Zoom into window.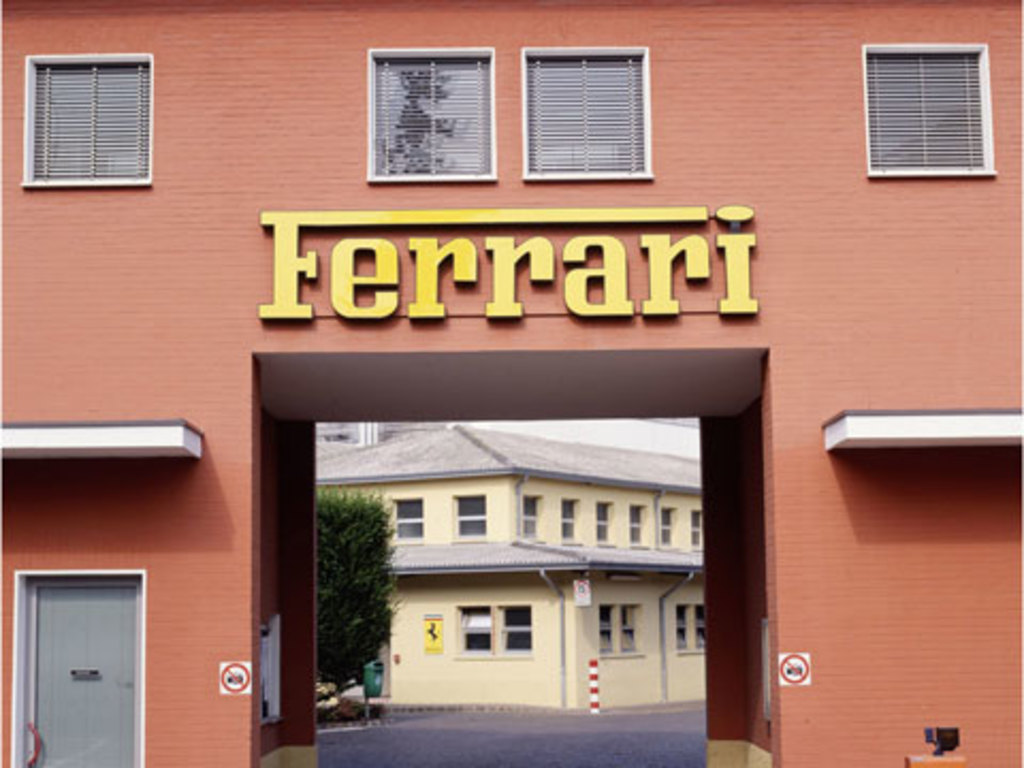
Zoom target: 516:41:651:183.
